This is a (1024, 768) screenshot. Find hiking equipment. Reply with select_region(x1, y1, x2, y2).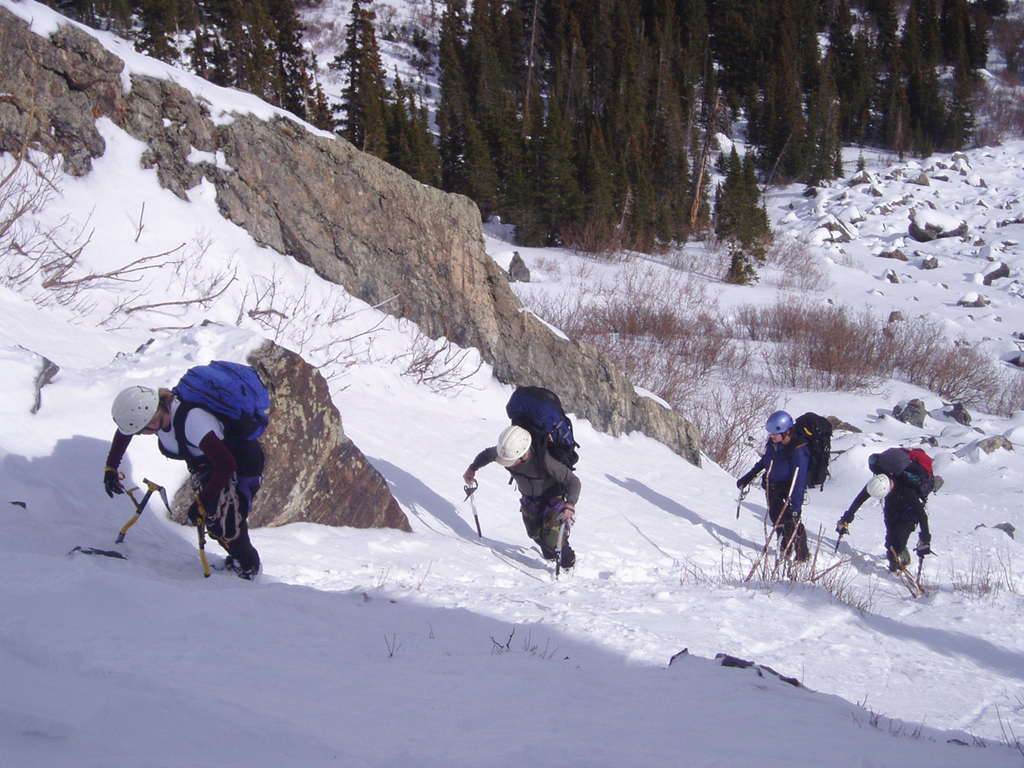
select_region(151, 357, 276, 451).
